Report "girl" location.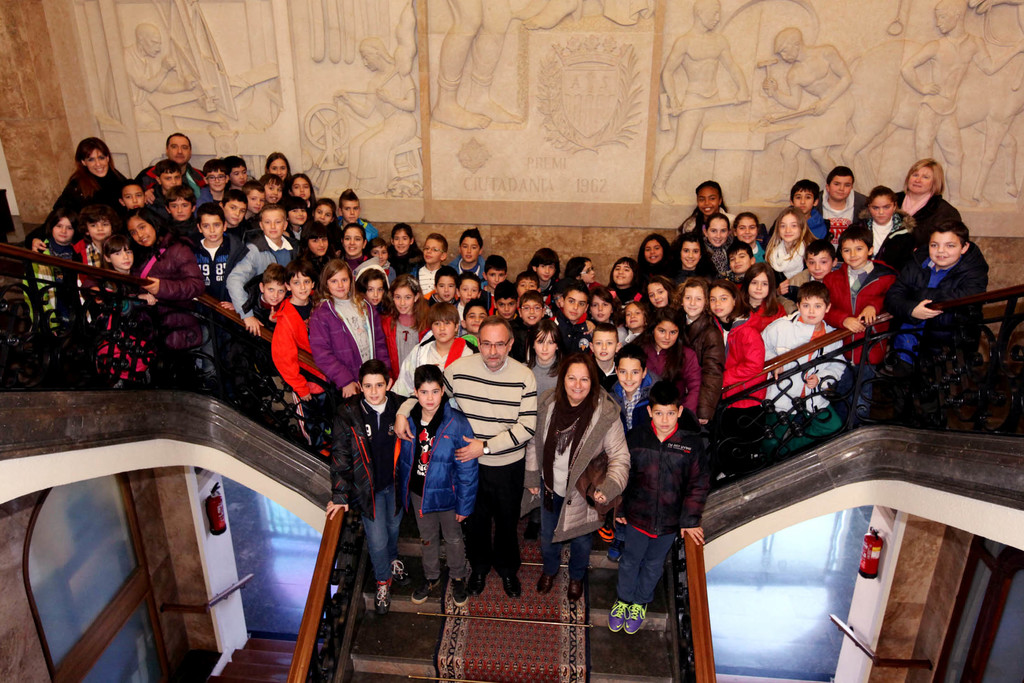
Report: 531/318/567/395.
